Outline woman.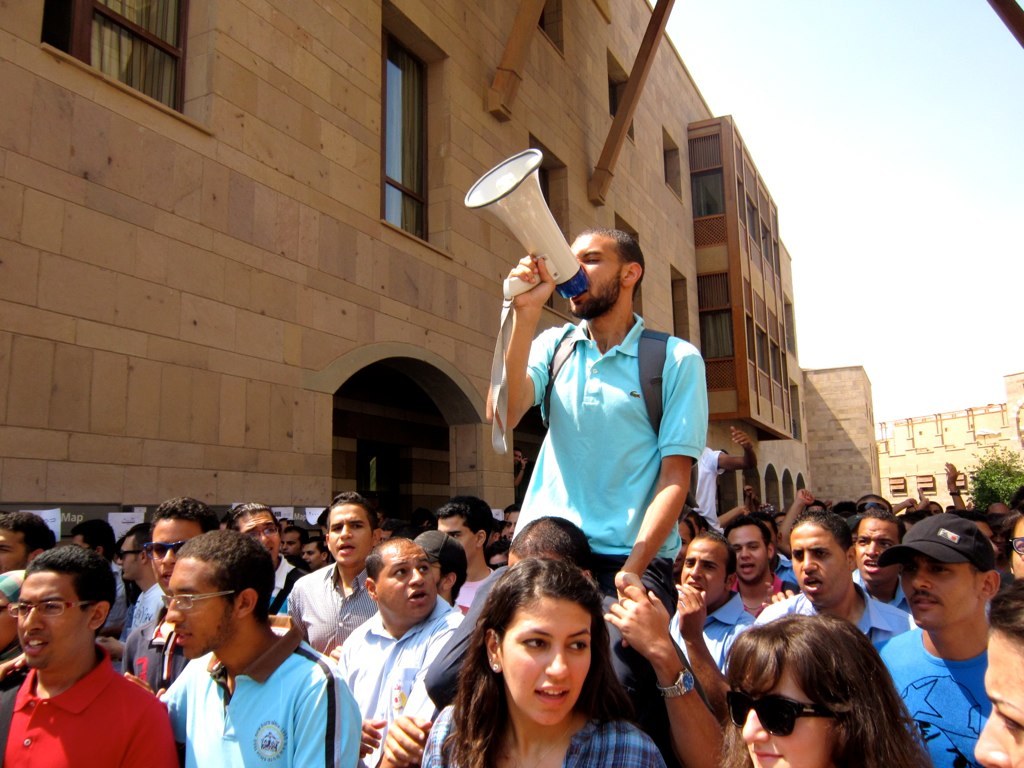
Outline: (723, 616, 933, 767).
